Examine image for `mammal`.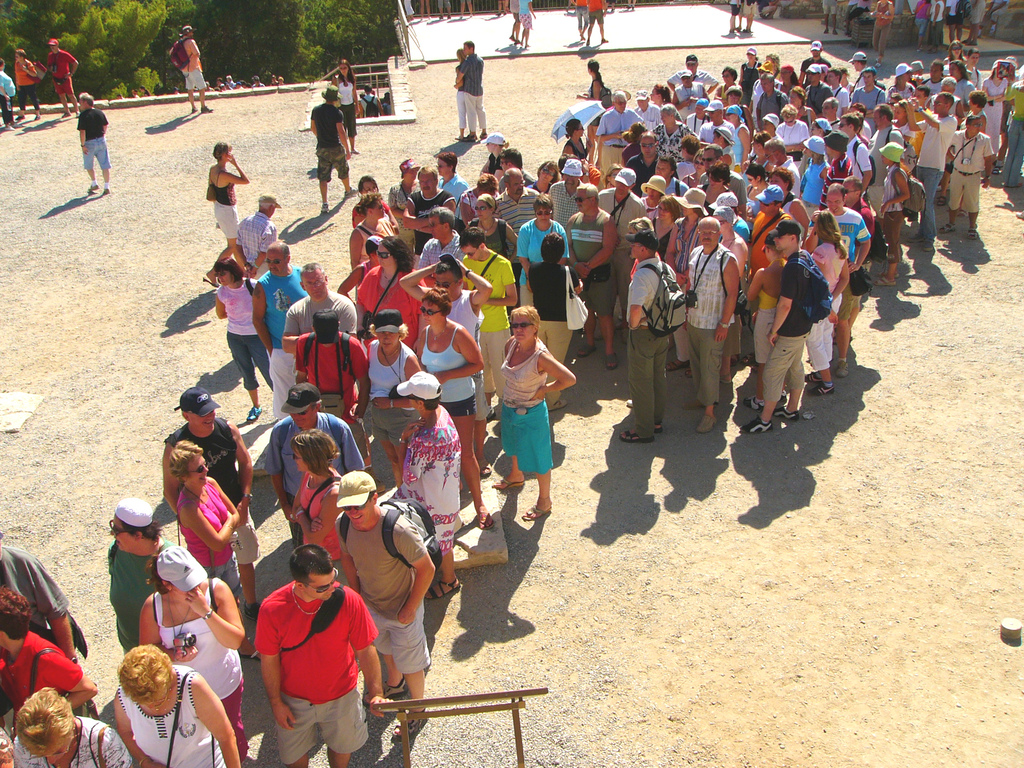
Examination result: [x1=509, y1=0, x2=518, y2=40].
